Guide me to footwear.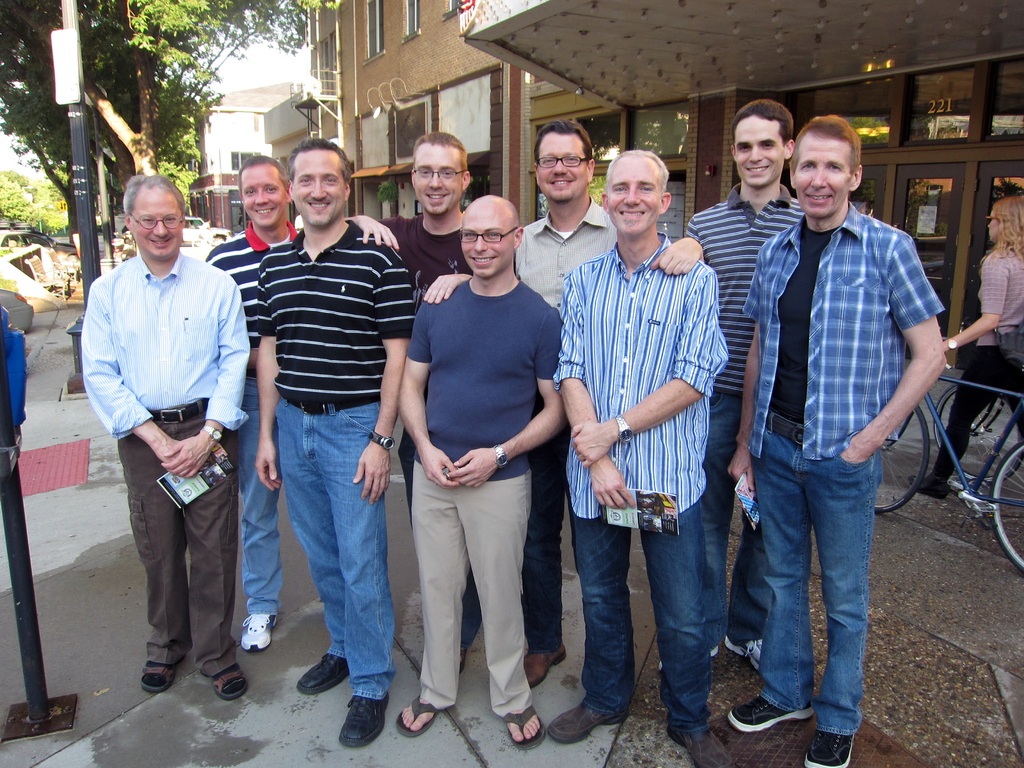
Guidance: x1=545, y1=696, x2=633, y2=737.
